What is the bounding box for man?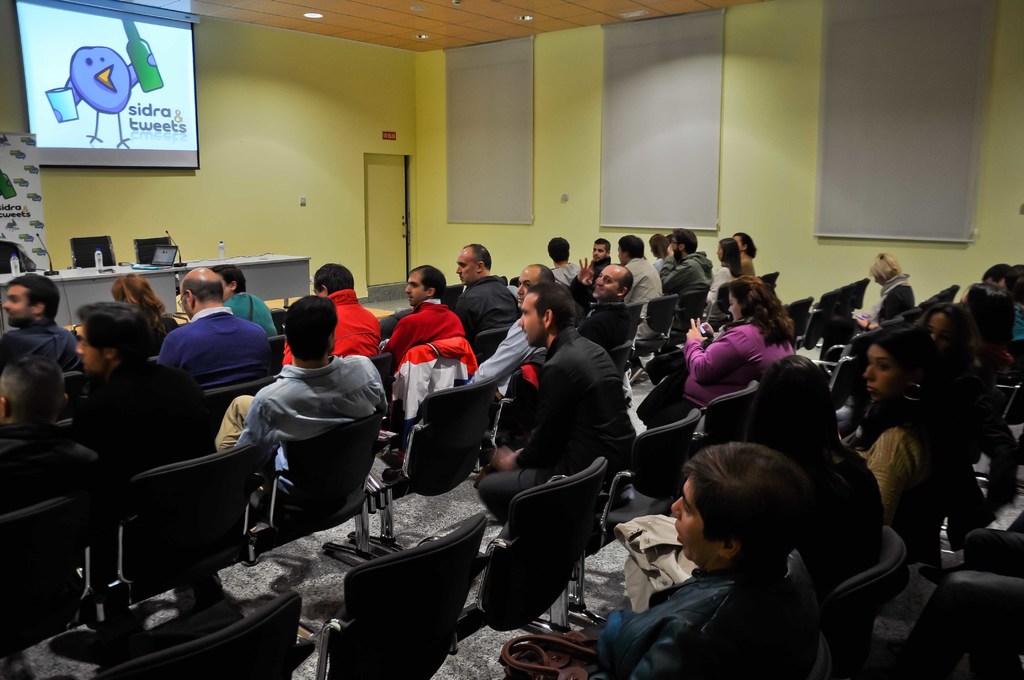
left=479, top=279, right=637, bottom=524.
